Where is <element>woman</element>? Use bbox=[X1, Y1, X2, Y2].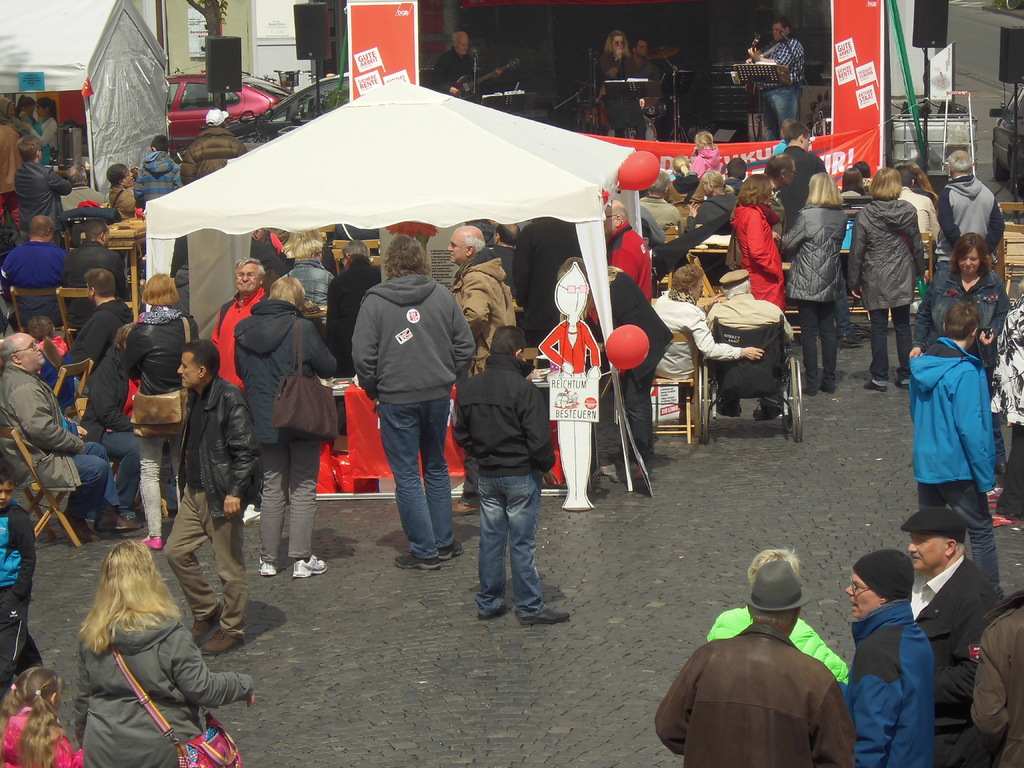
bbox=[778, 175, 852, 386].
